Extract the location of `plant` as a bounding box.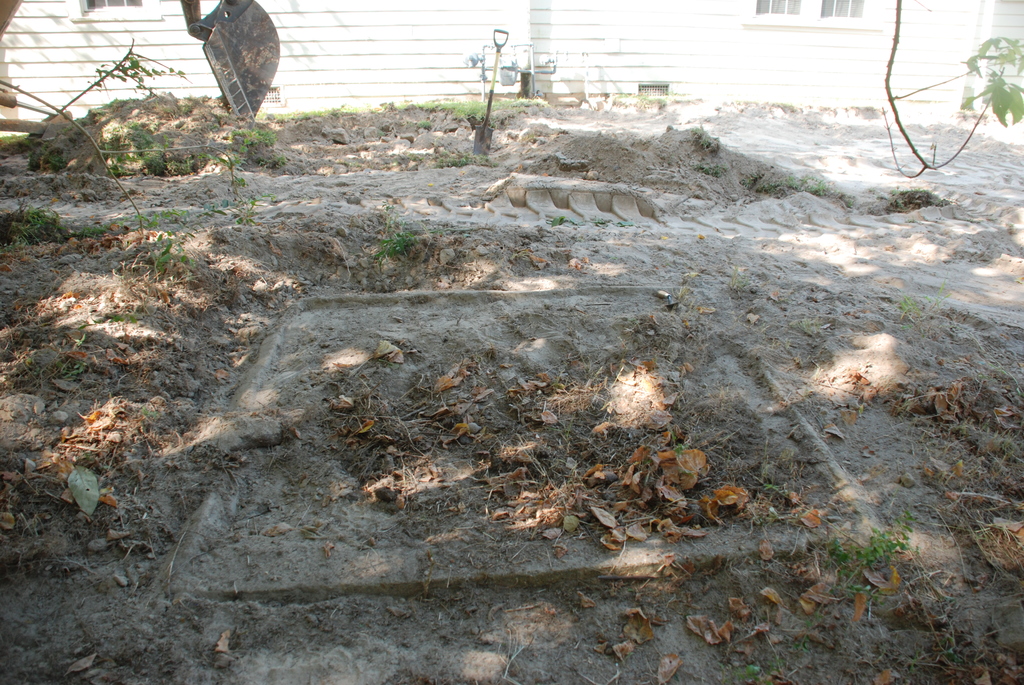
BBox(884, 184, 932, 211).
